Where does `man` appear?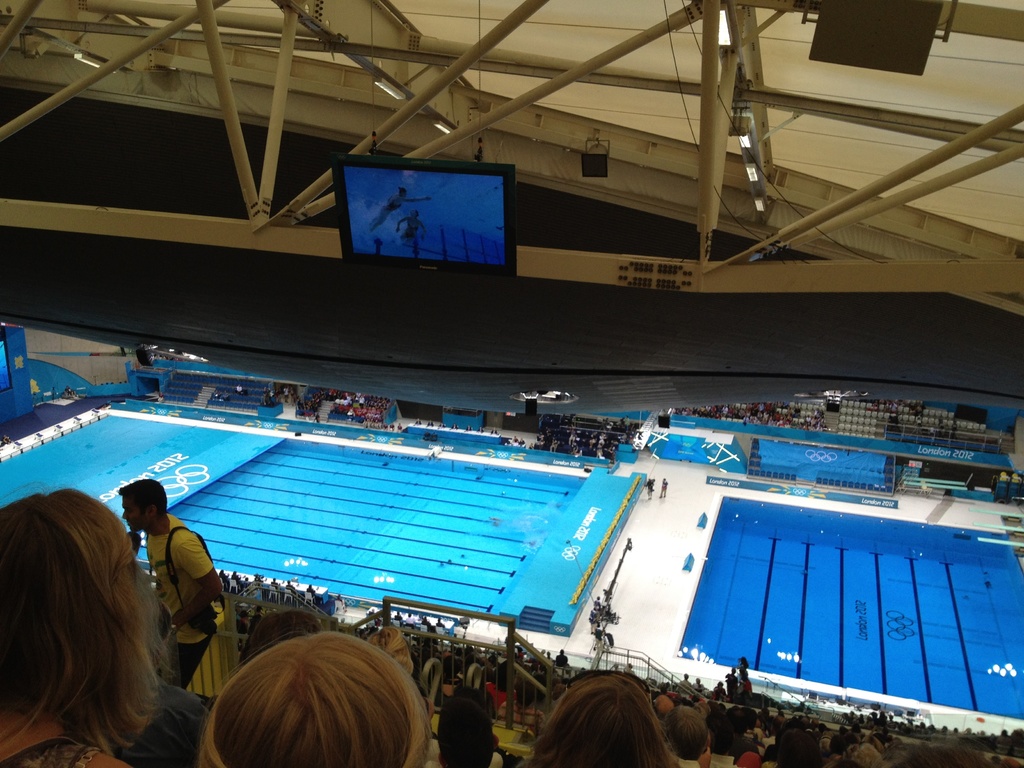
Appears at bbox=[396, 209, 428, 257].
